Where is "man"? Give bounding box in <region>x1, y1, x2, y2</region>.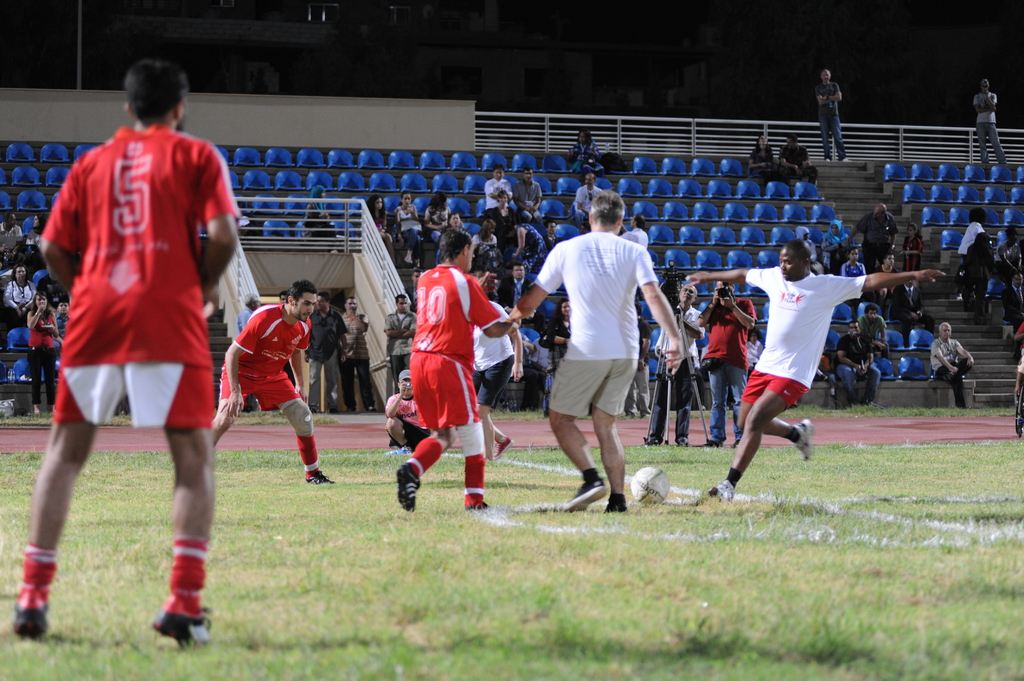
<region>468, 300, 518, 465</region>.
